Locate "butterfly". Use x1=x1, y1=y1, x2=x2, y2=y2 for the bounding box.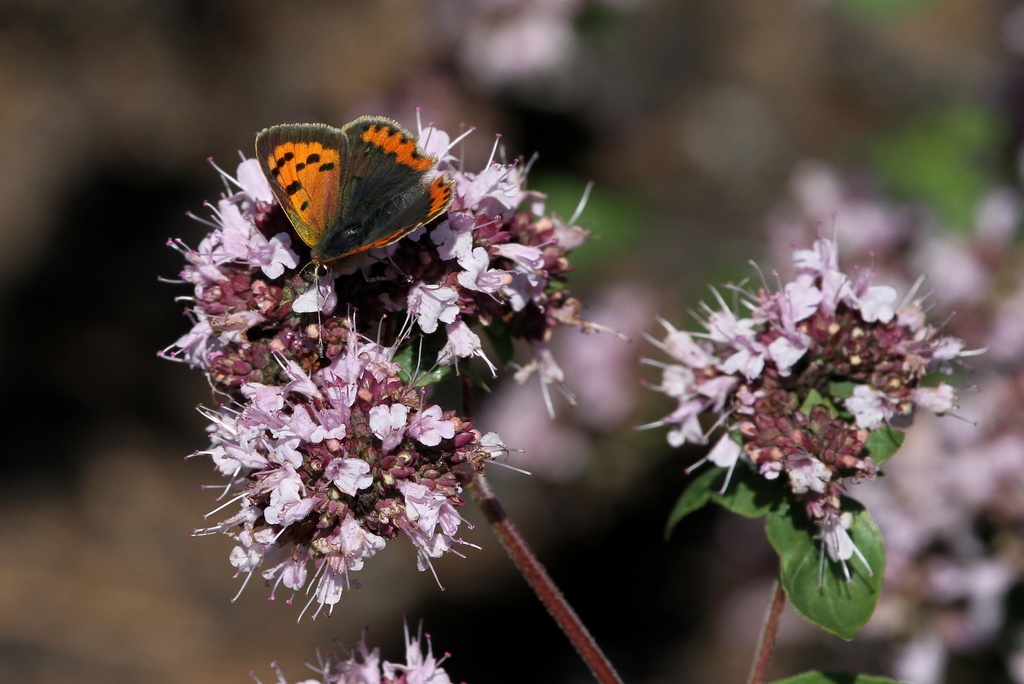
x1=221, y1=102, x2=472, y2=293.
